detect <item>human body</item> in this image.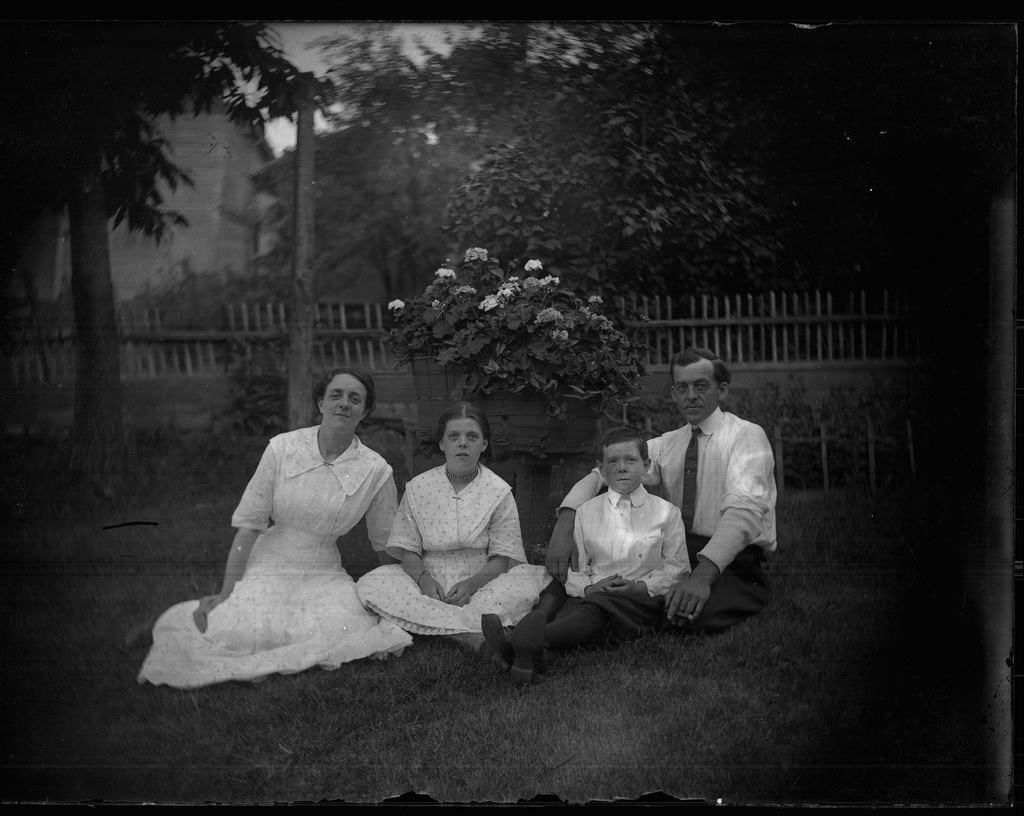
Detection: {"x1": 215, "y1": 368, "x2": 401, "y2": 626}.
